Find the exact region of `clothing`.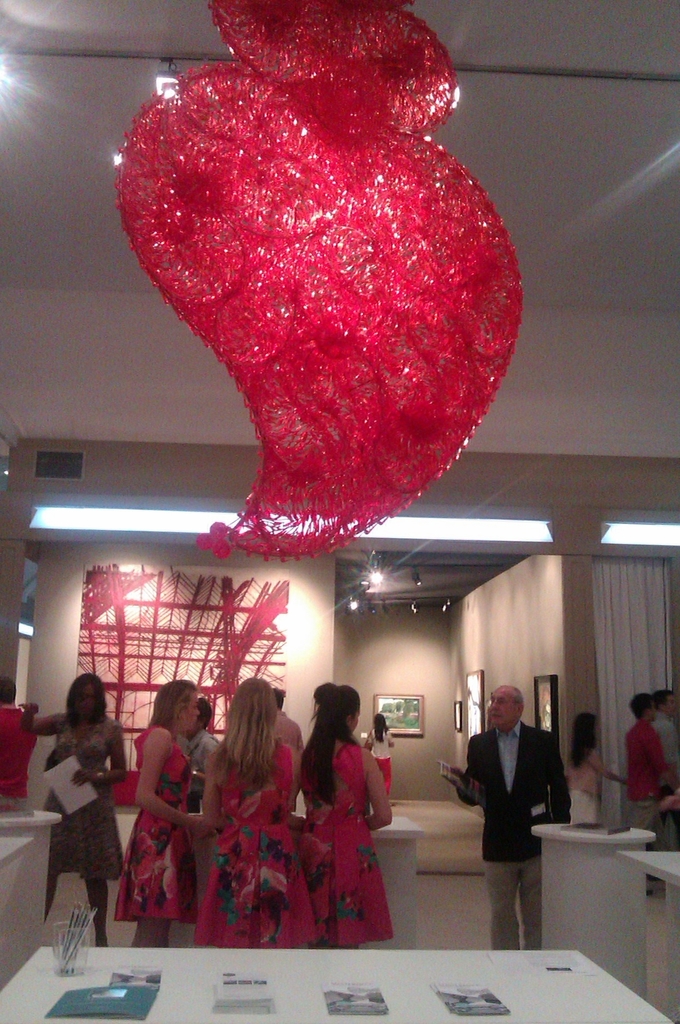
Exact region: 455, 719, 574, 948.
